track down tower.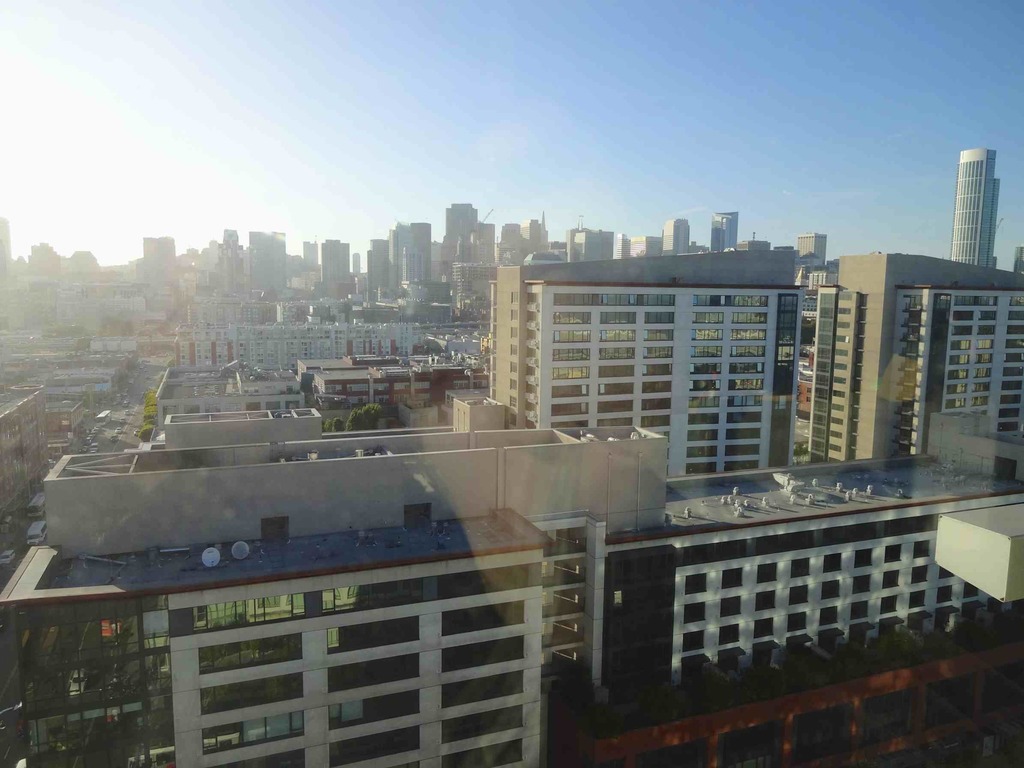
Tracked to 443, 200, 484, 263.
